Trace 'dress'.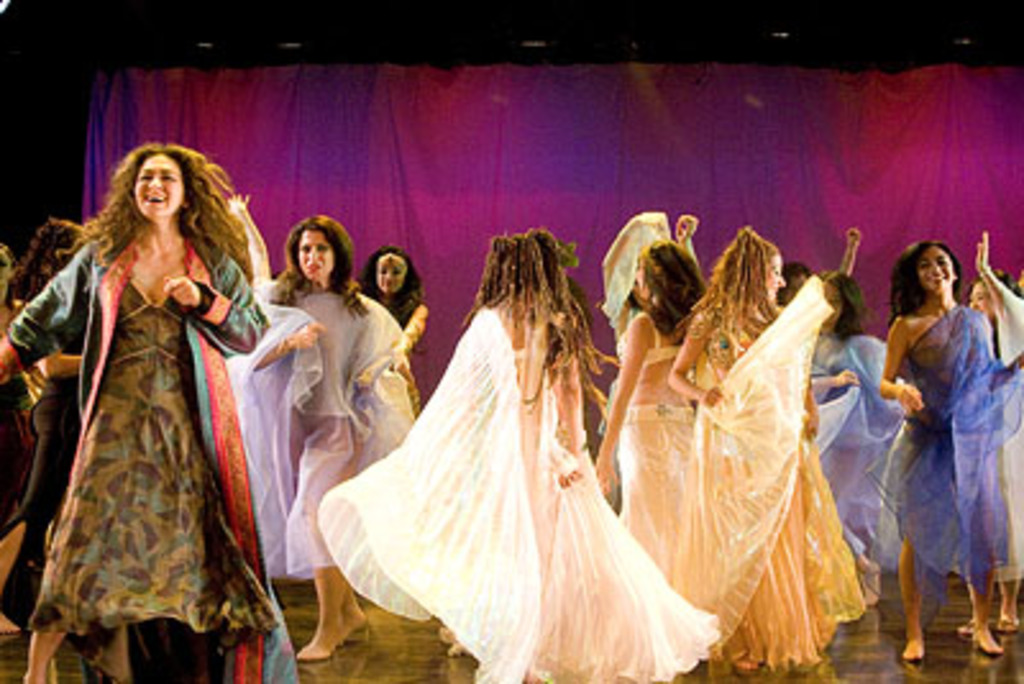
Traced to [x1=26, y1=282, x2=279, y2=635].
